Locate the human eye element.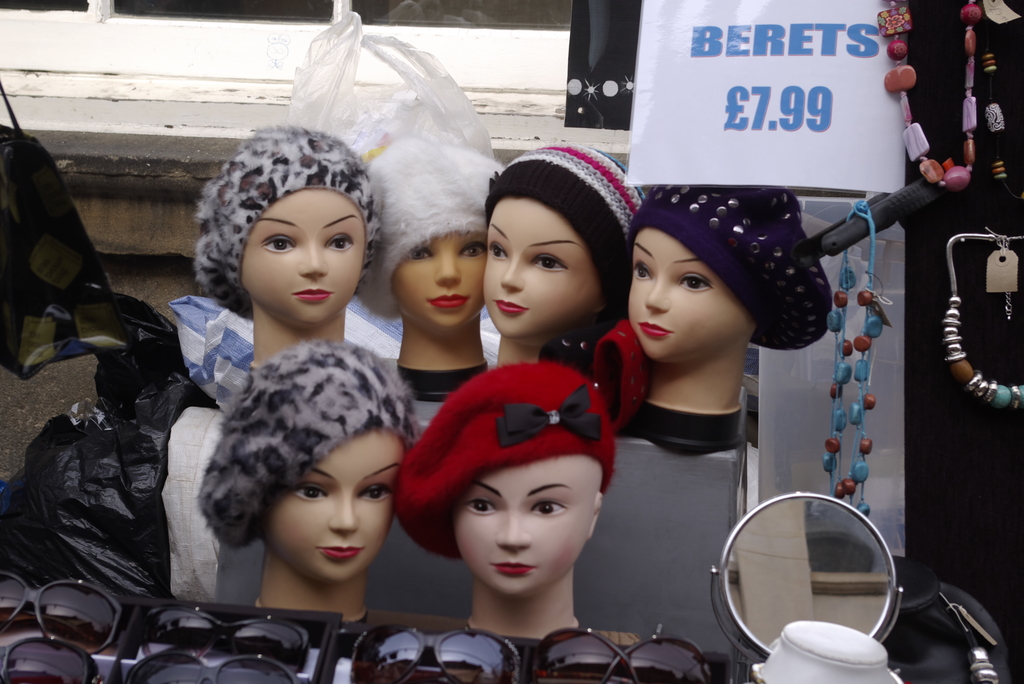
Element bbox: <box>628,260,653,282</box>.
